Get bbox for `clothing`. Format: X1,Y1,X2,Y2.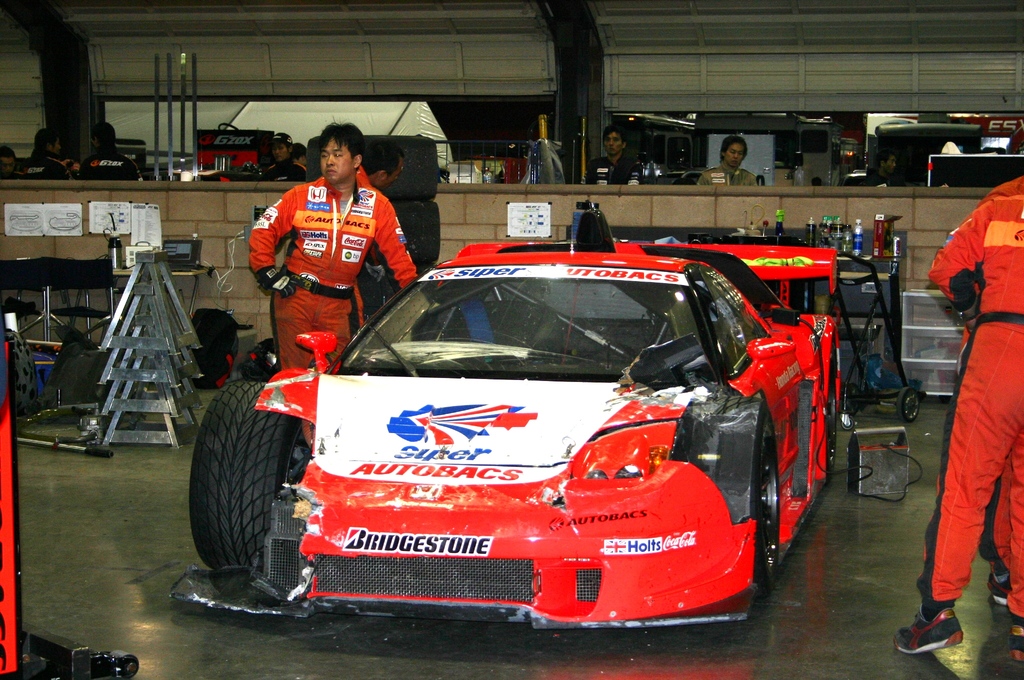
248,180,415,370.
